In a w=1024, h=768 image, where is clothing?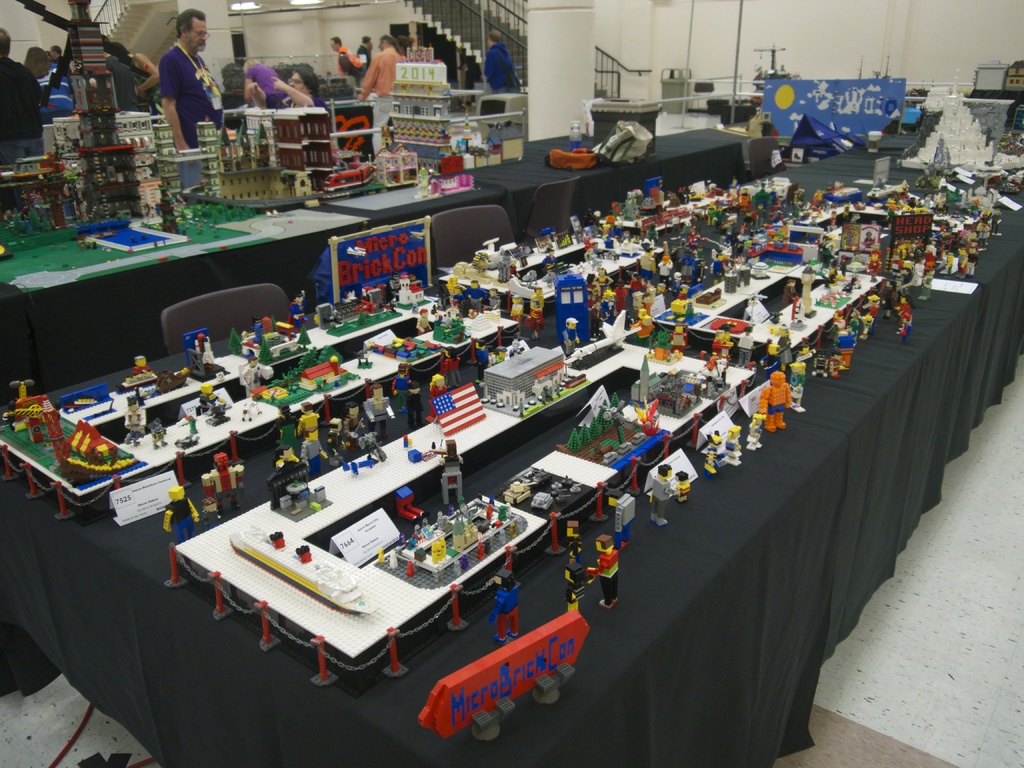
x1=911, y1=261, x2=927, y2=287.
